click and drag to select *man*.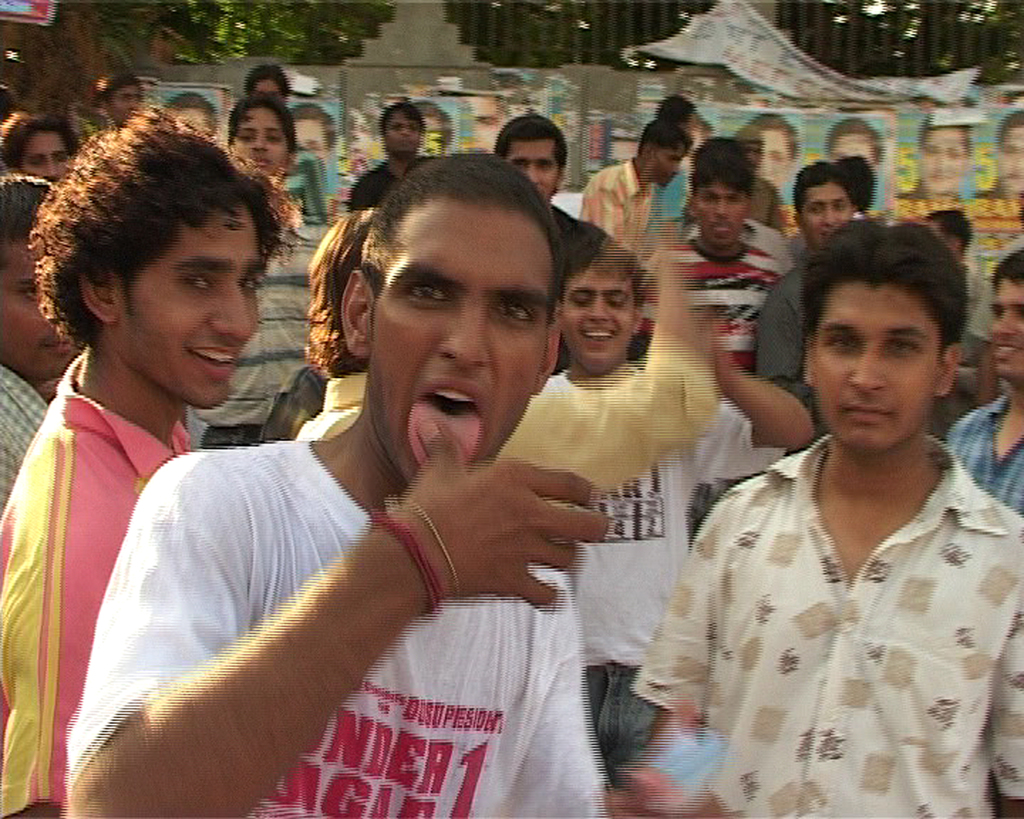
Selection: select_region(522, 240, 819, 779).
